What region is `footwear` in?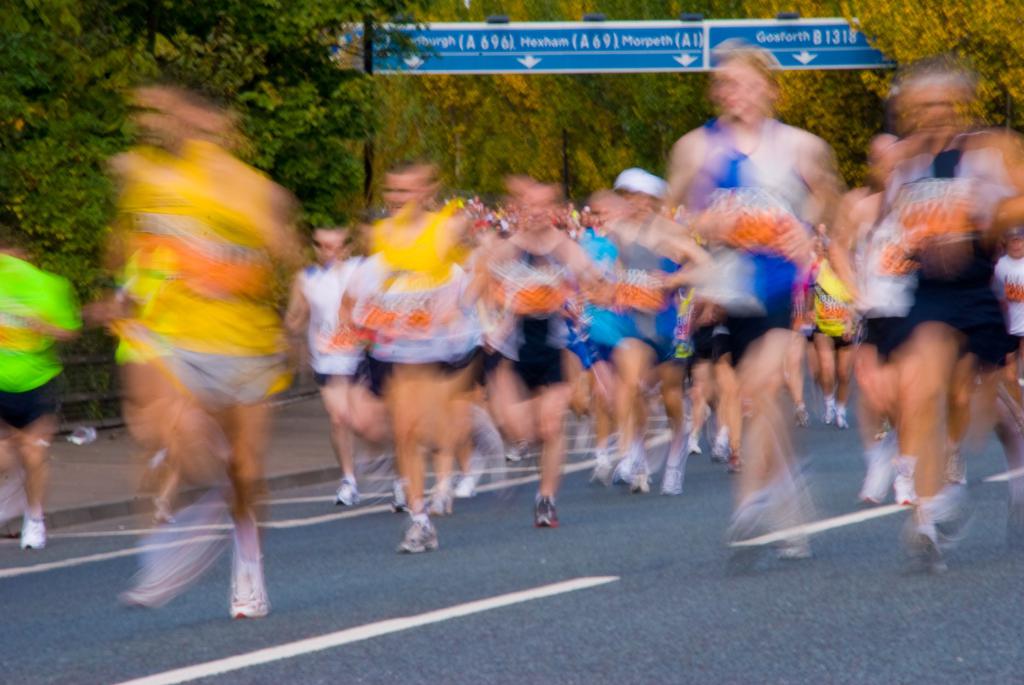
(537,492,557,524).
